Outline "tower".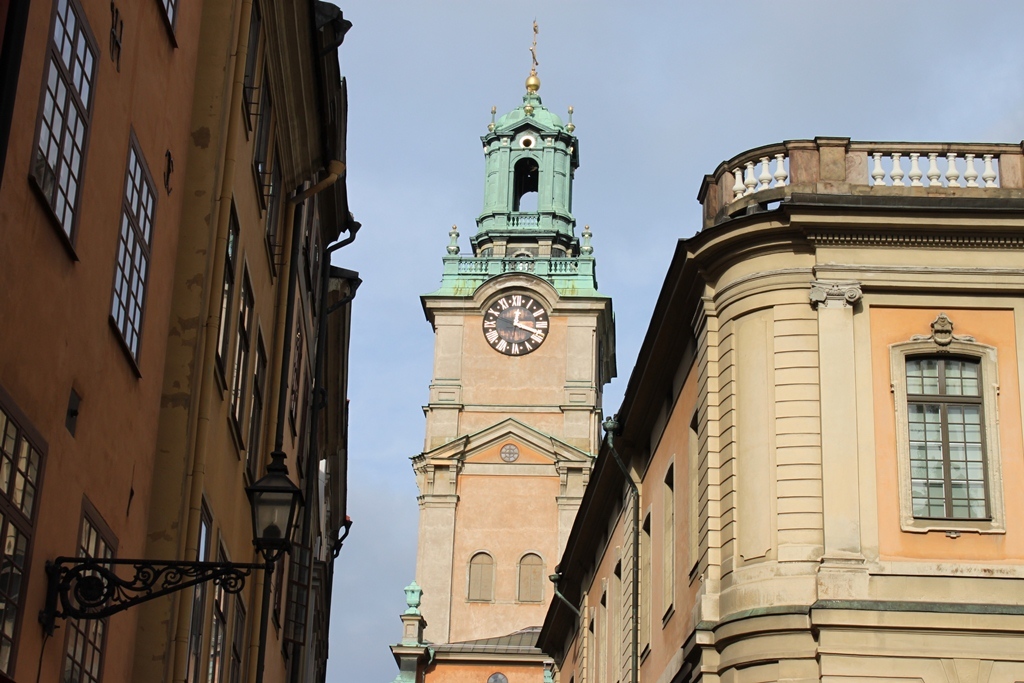
Outline: crop(2, 0, 349, 682).
